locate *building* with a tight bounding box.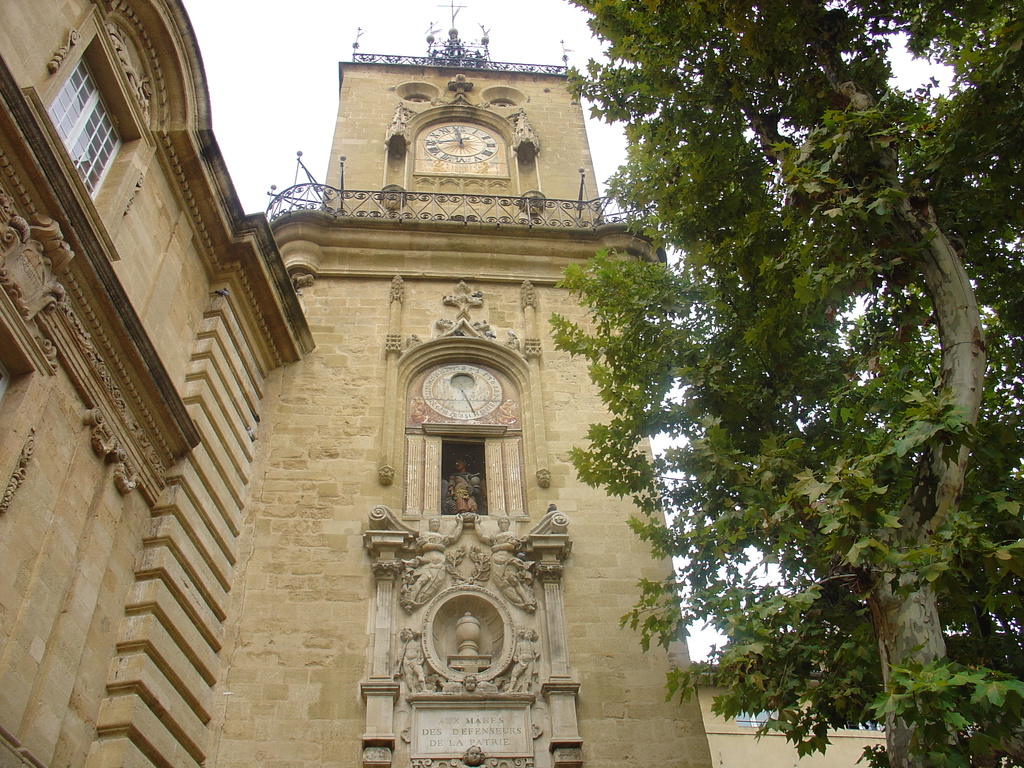
0 6 716 767.
